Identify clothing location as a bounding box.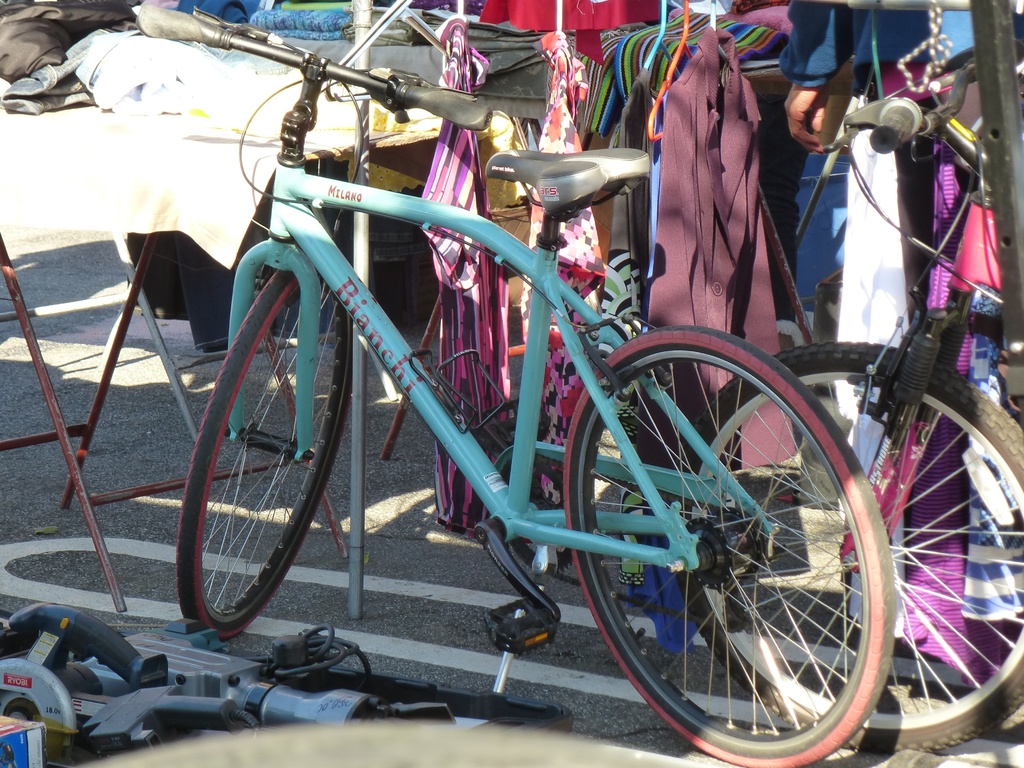
box(656, 16, 796, 358).
